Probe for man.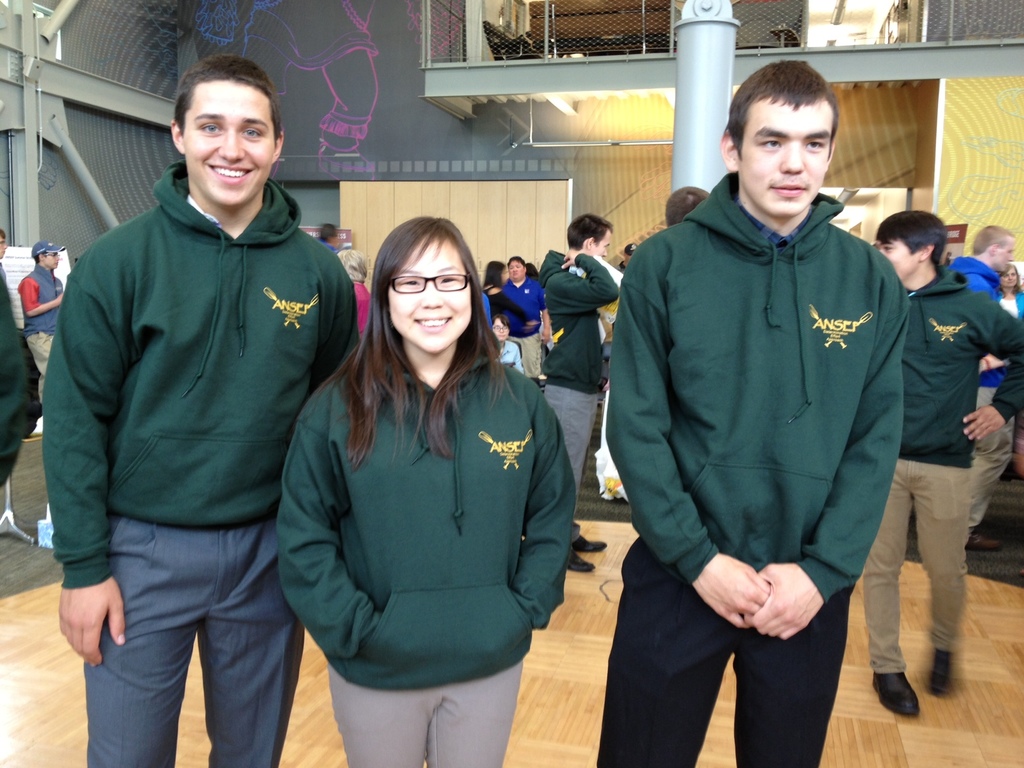
Probe result: (x1=596, y1=63, x2=909, y2=767).
